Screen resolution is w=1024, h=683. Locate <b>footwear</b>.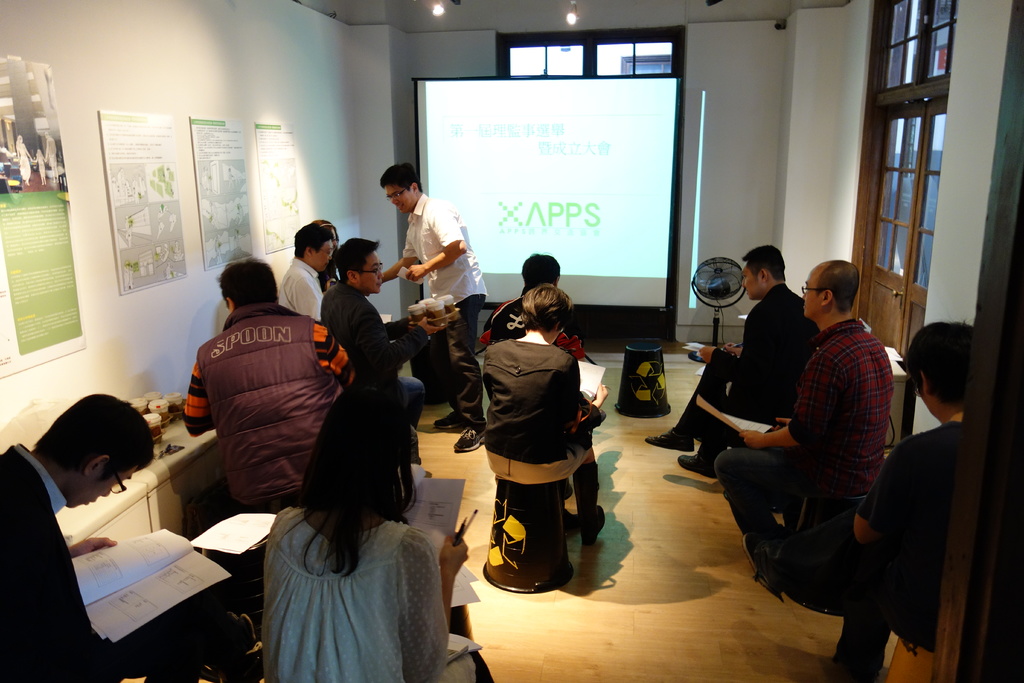
675 447 718 481.
